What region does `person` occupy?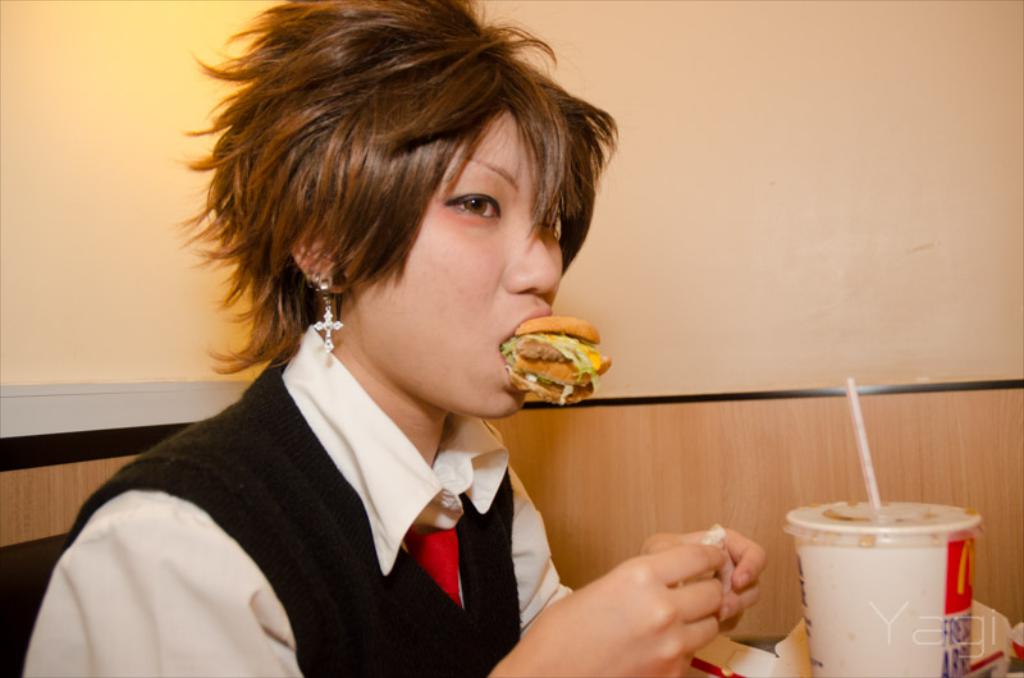
bbox(20, 0, 762, 677).
